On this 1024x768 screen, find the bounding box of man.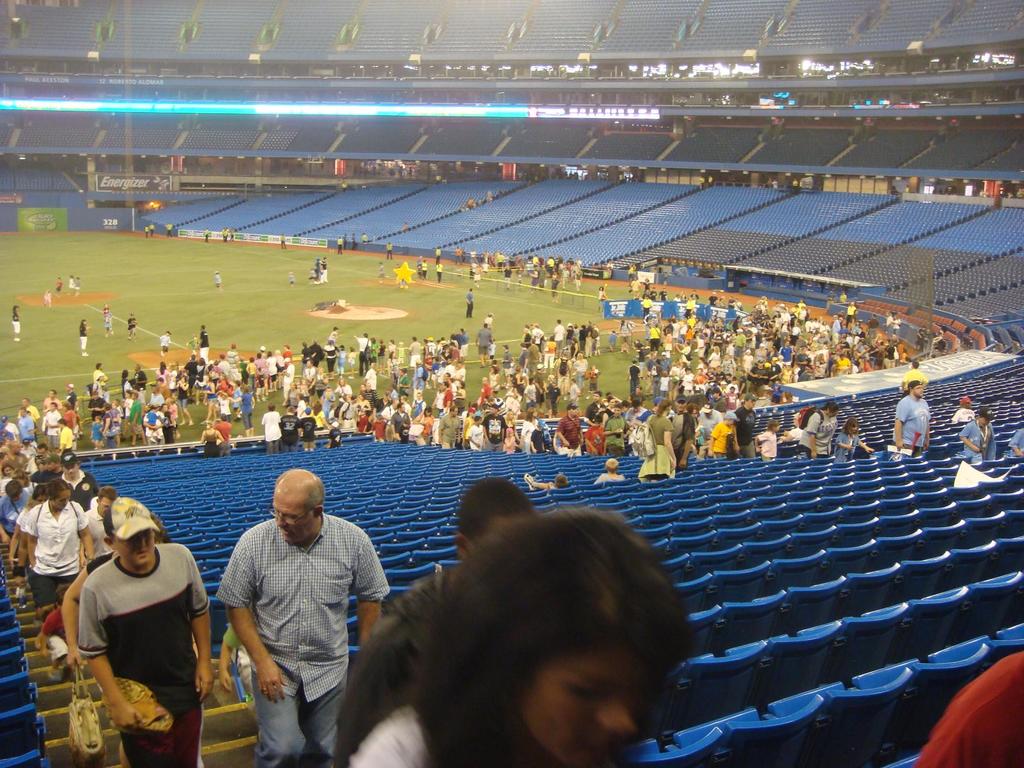
Bounding box: l=481, t=402, r=508, b=451.
